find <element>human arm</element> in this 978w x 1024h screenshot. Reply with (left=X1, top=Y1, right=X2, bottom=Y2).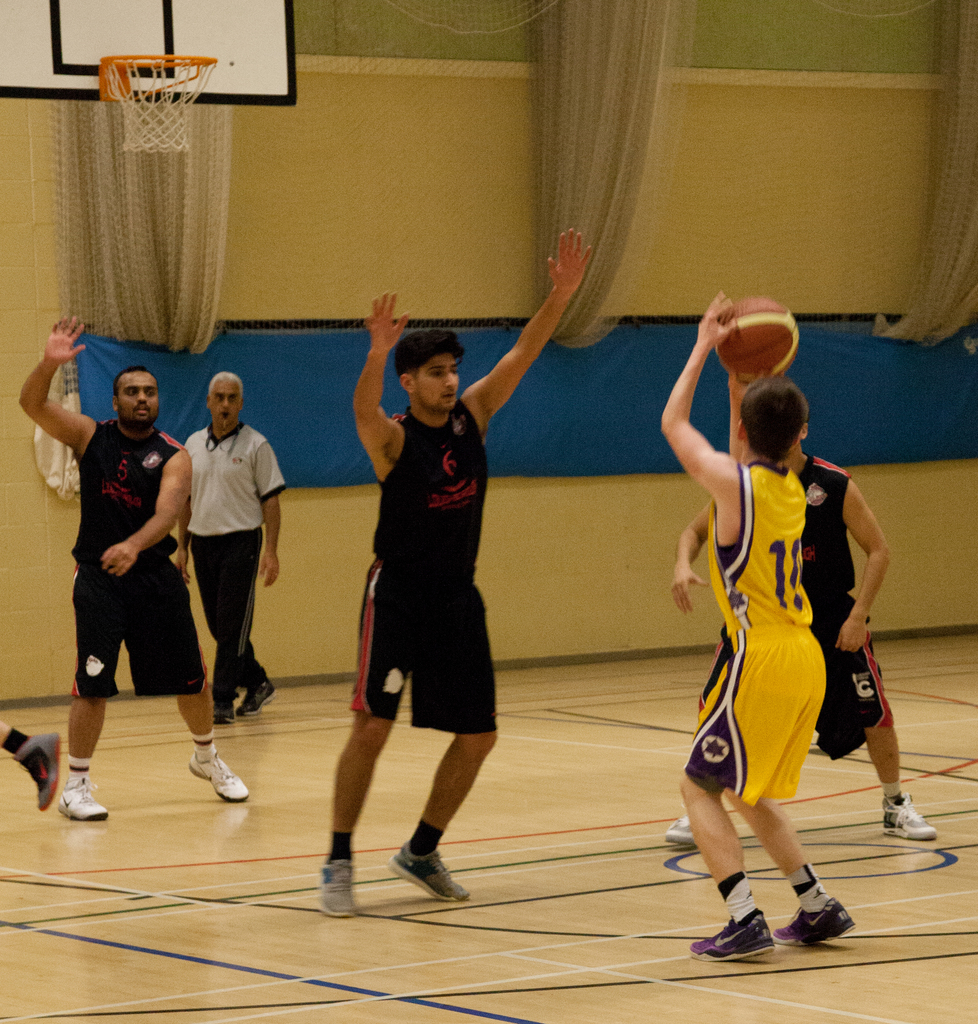
(left=251, top=442, right=288, bottom=587).
